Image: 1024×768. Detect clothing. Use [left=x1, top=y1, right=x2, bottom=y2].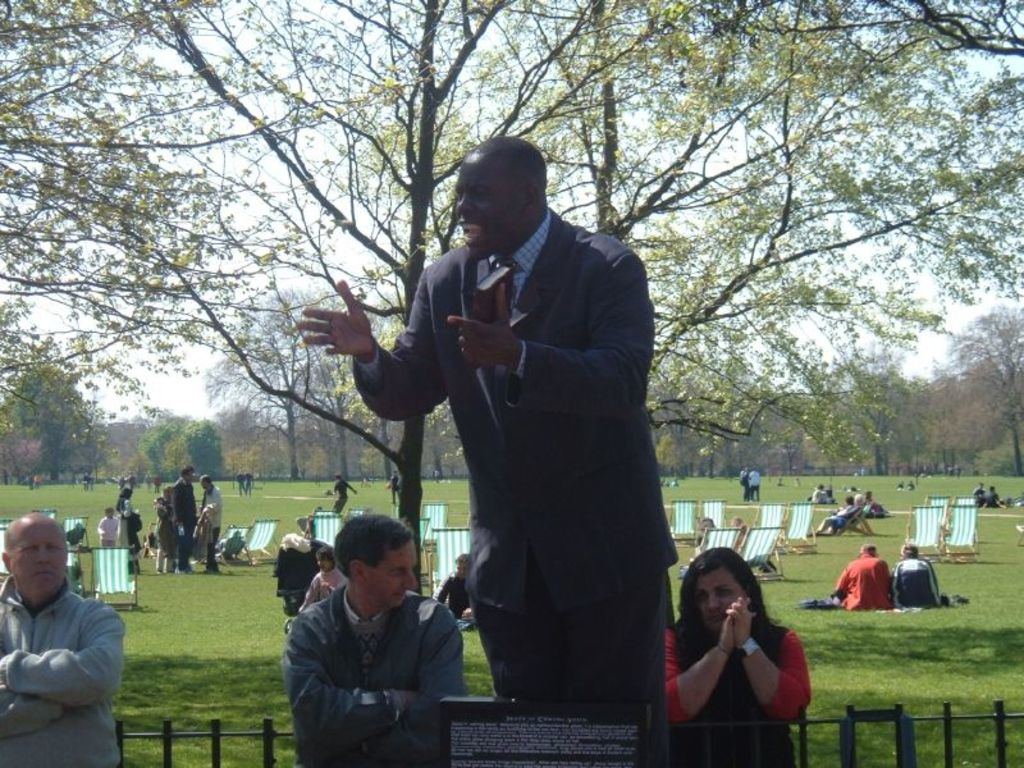
[left=202, top=480, right=223, bottom=575].
